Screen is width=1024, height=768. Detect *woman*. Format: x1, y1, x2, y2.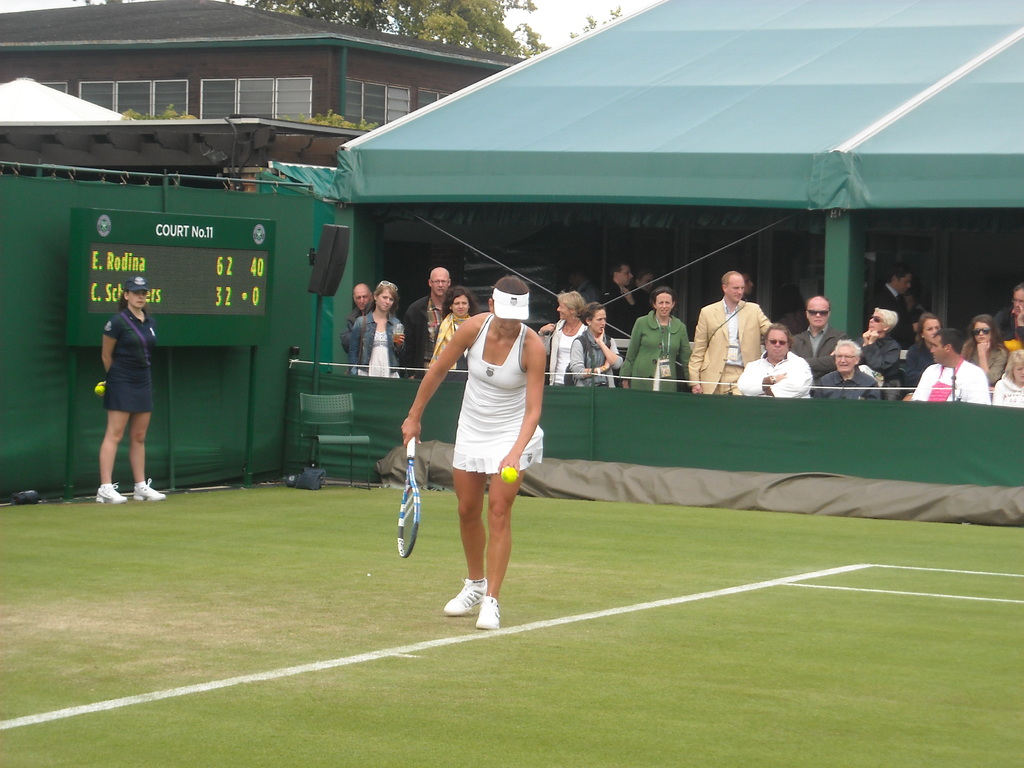
991, 349, 1023, 406.
